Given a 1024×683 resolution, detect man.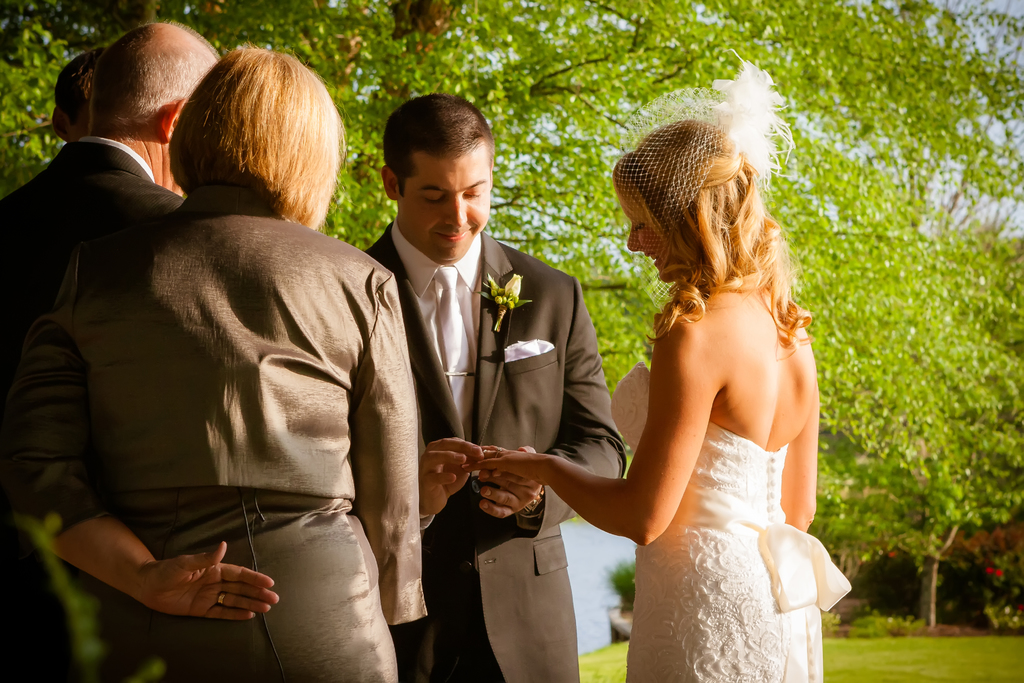
x1=355, y1=93, x2=629, y2=682.
